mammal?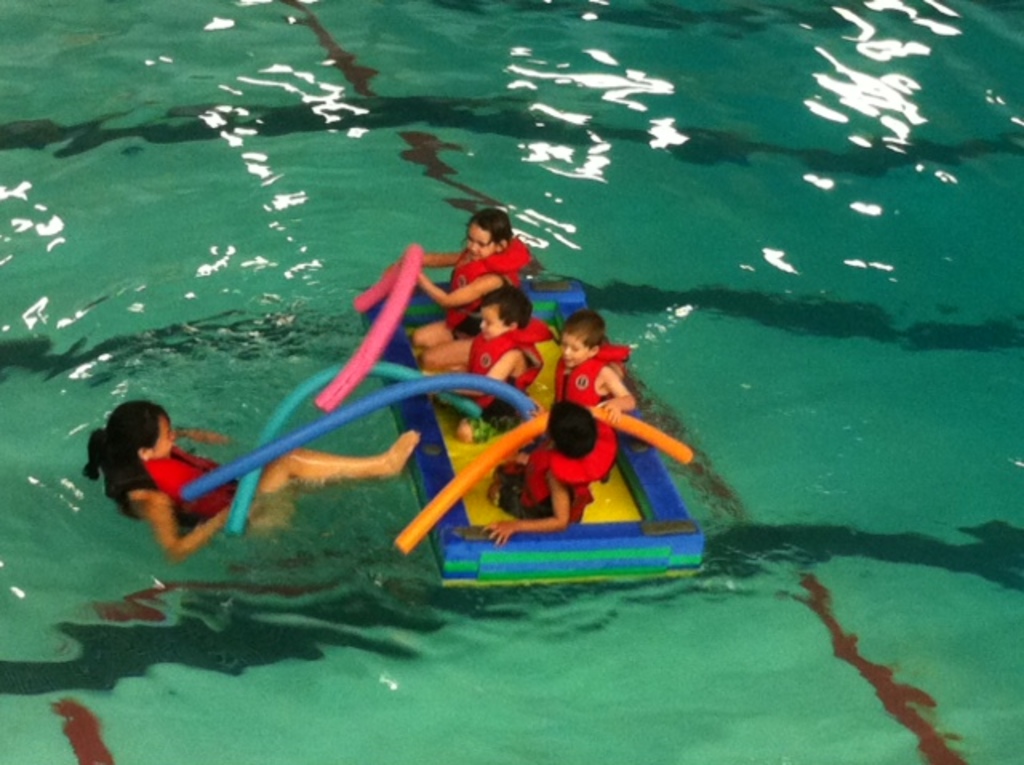
[408,208,536,376]
